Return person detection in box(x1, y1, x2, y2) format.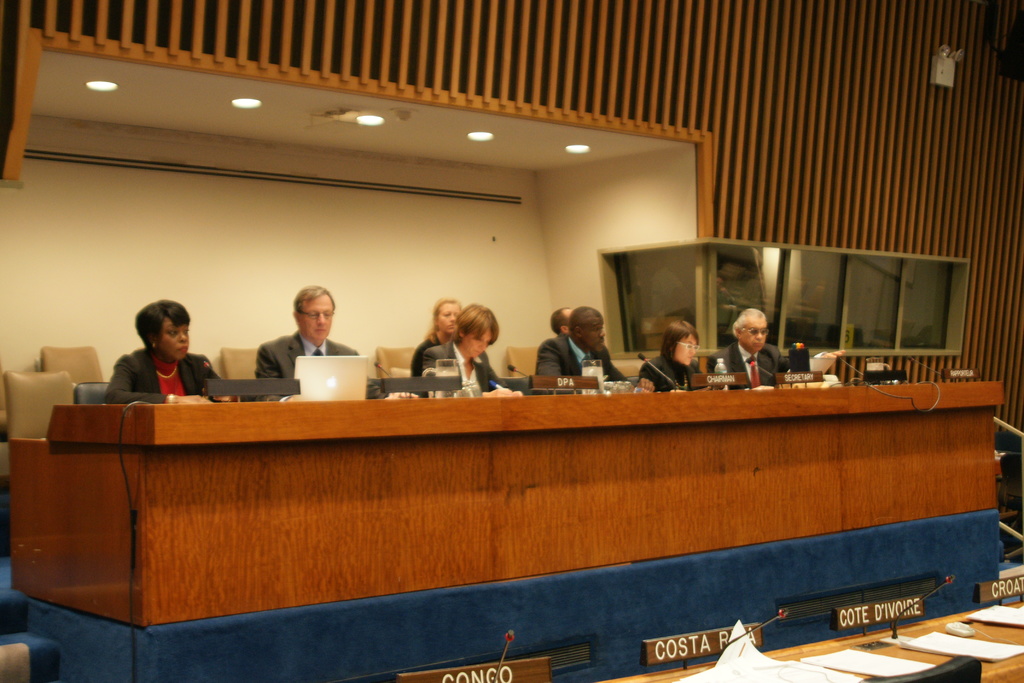
box(636, 319, 698, 397).
